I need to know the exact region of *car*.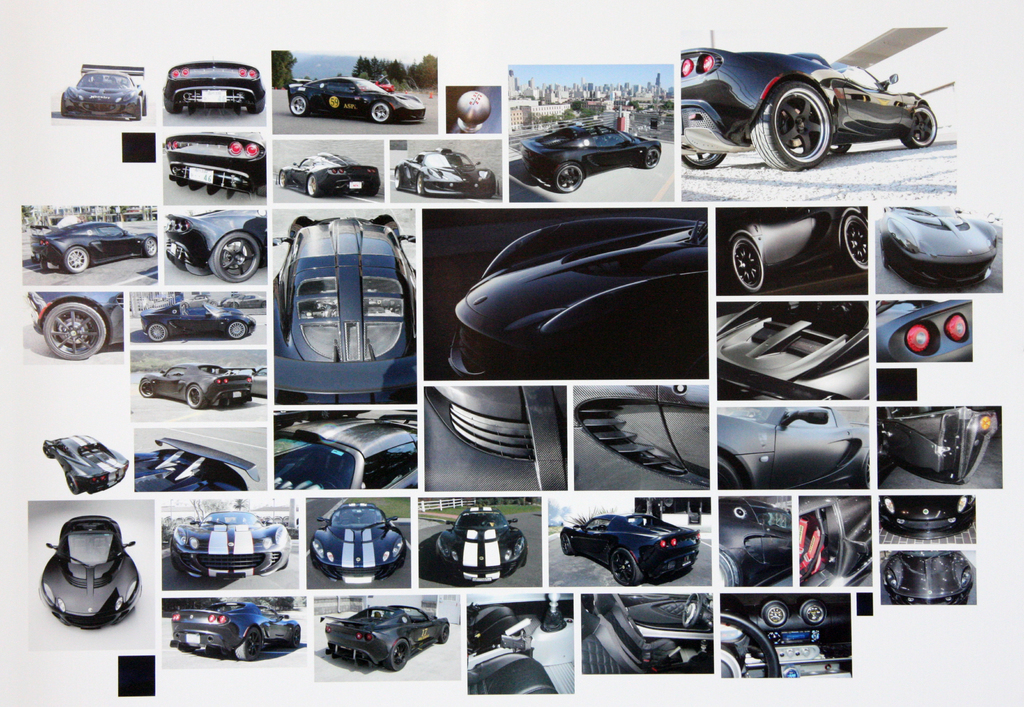
Region: 879/497/976/539.
